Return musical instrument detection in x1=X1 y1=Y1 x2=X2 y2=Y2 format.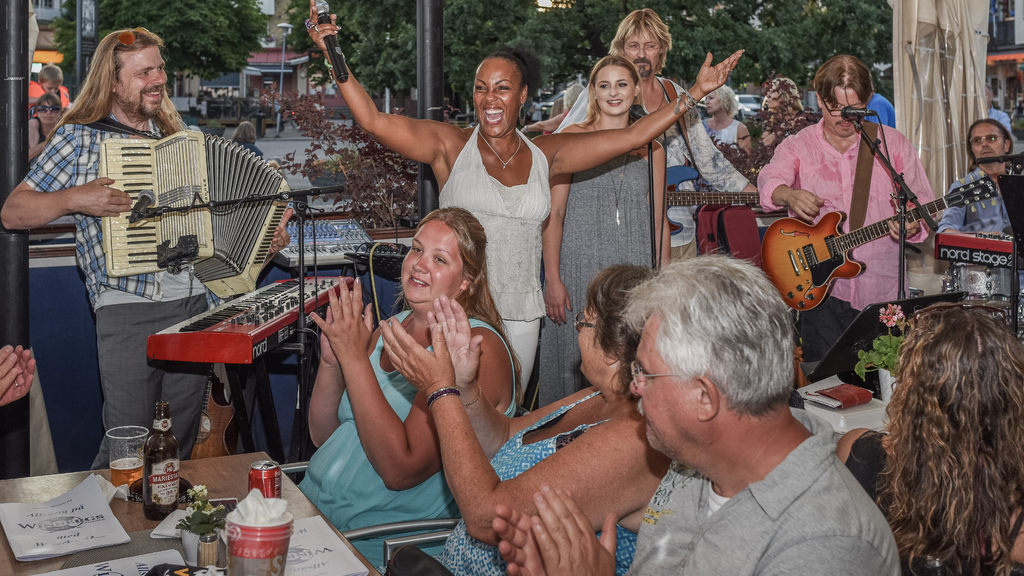
x1=98 y1=120 x2=299 y2=302.
